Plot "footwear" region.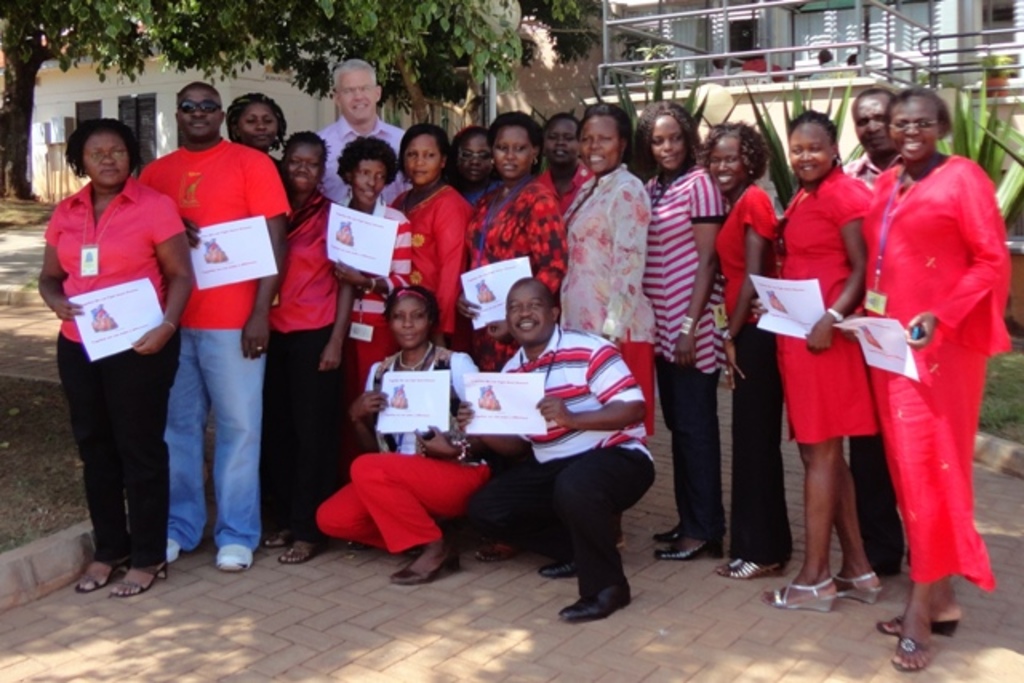
Plotted at 213:542:254:569.
